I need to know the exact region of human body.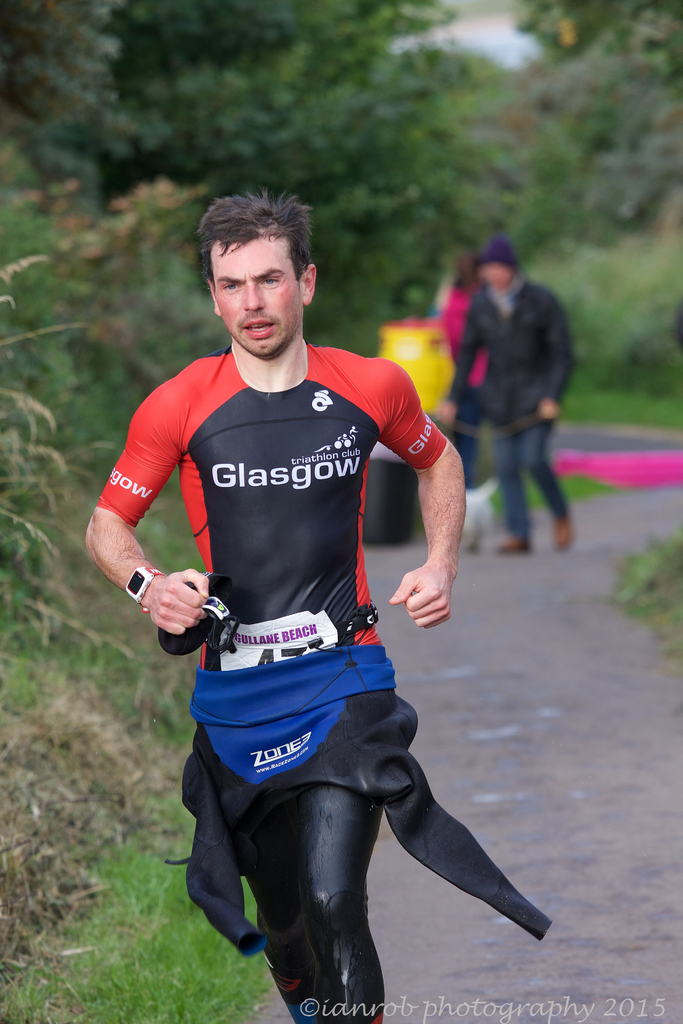
Region: bbox=[433, 225, 580, 557].
